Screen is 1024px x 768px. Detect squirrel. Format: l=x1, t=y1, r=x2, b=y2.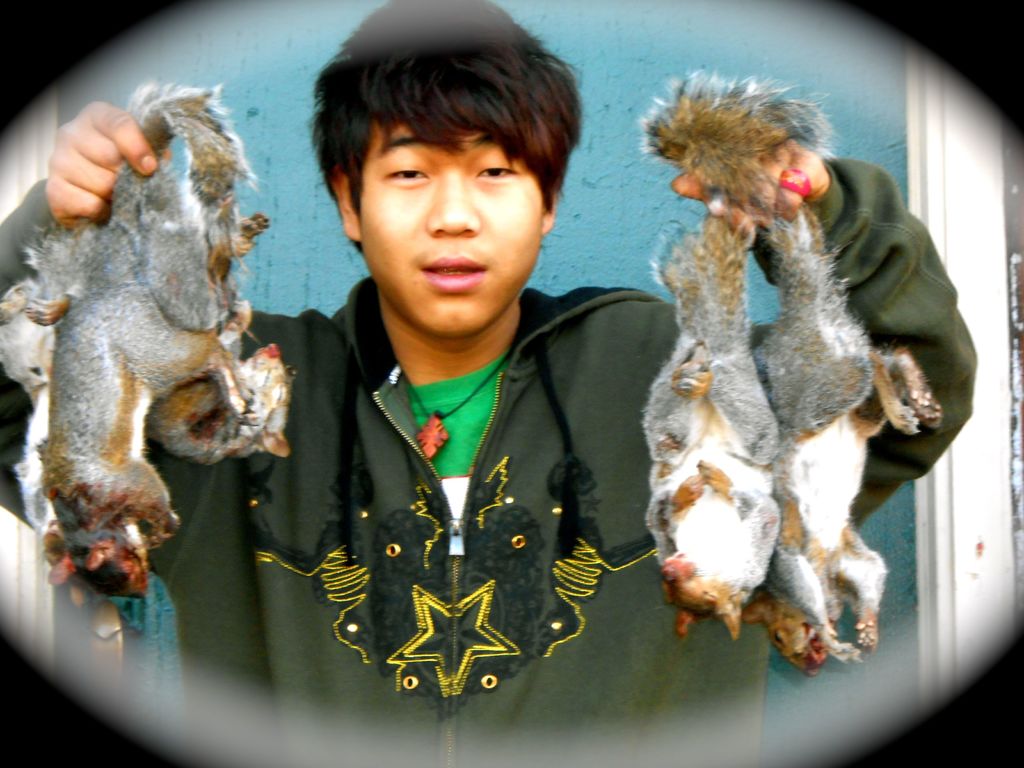
l=0, t=70, r=316, b=597.
